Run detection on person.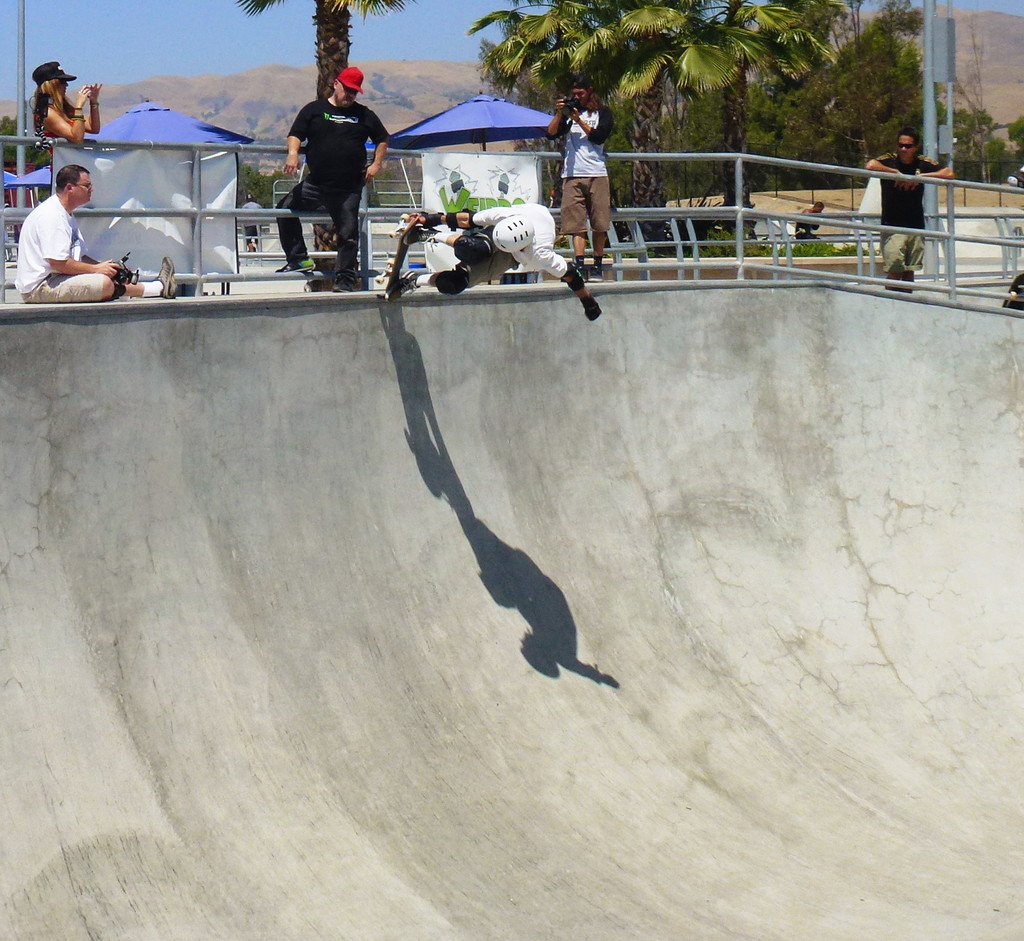
Result: 866/127/956/293.
